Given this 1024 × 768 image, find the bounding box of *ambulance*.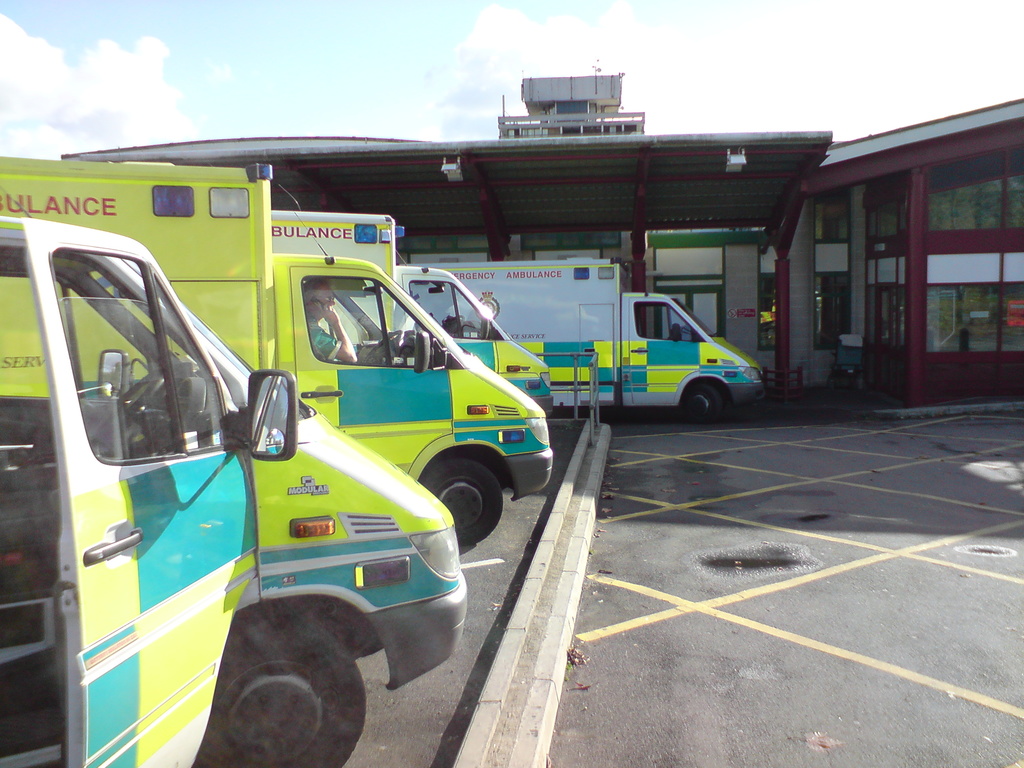
(left=396, top=253, right=769, bottom=424).
